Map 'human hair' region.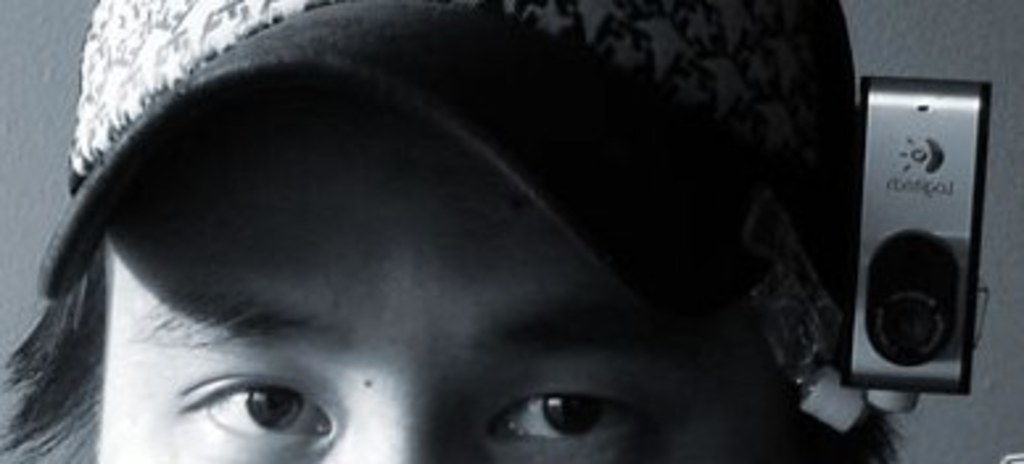
Mapped to x1=0, y1=229, x2=111, y2=461.
